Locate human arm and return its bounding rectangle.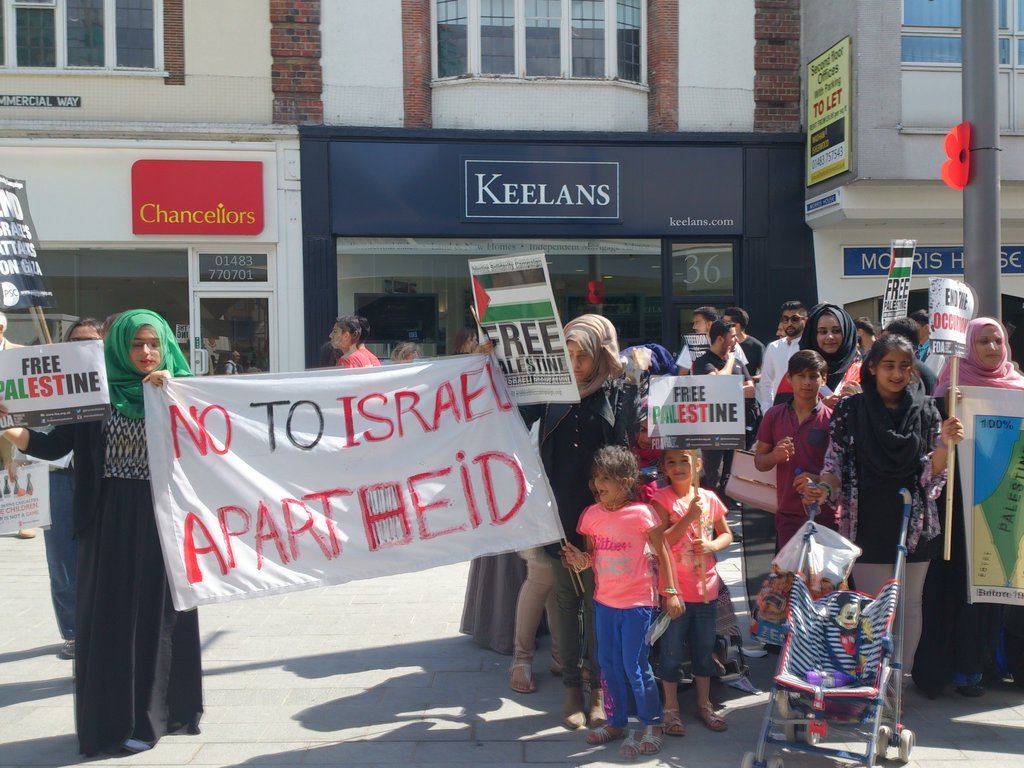
<box>755,347,777,417</box>.
